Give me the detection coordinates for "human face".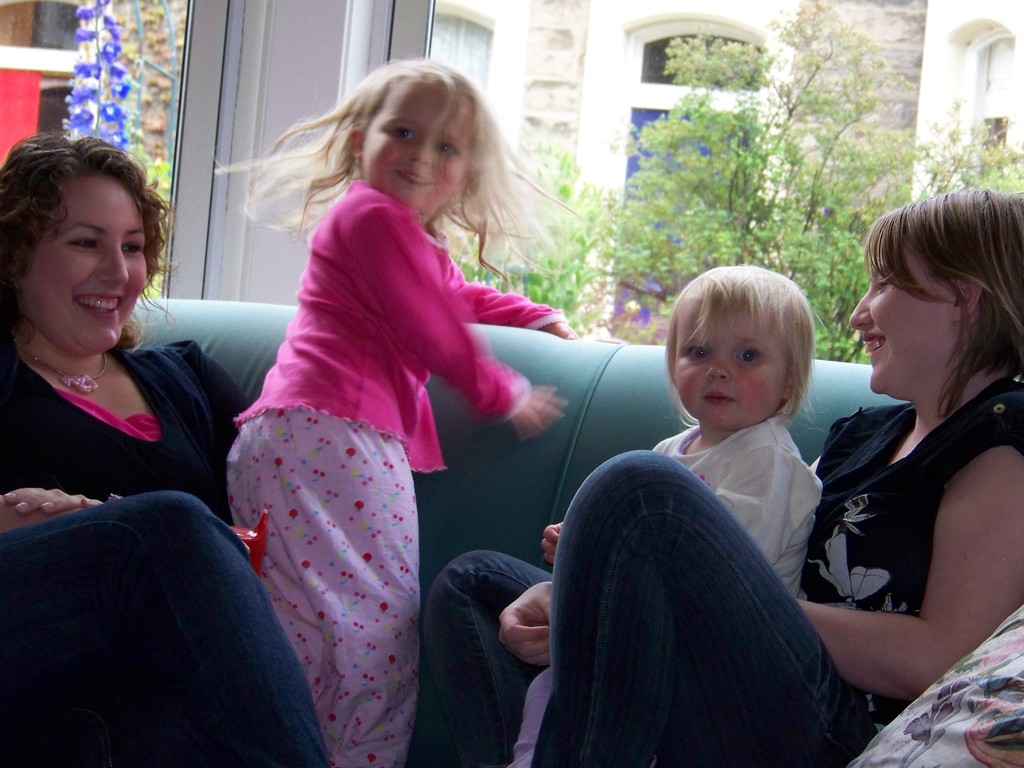
362,80,474,211.
